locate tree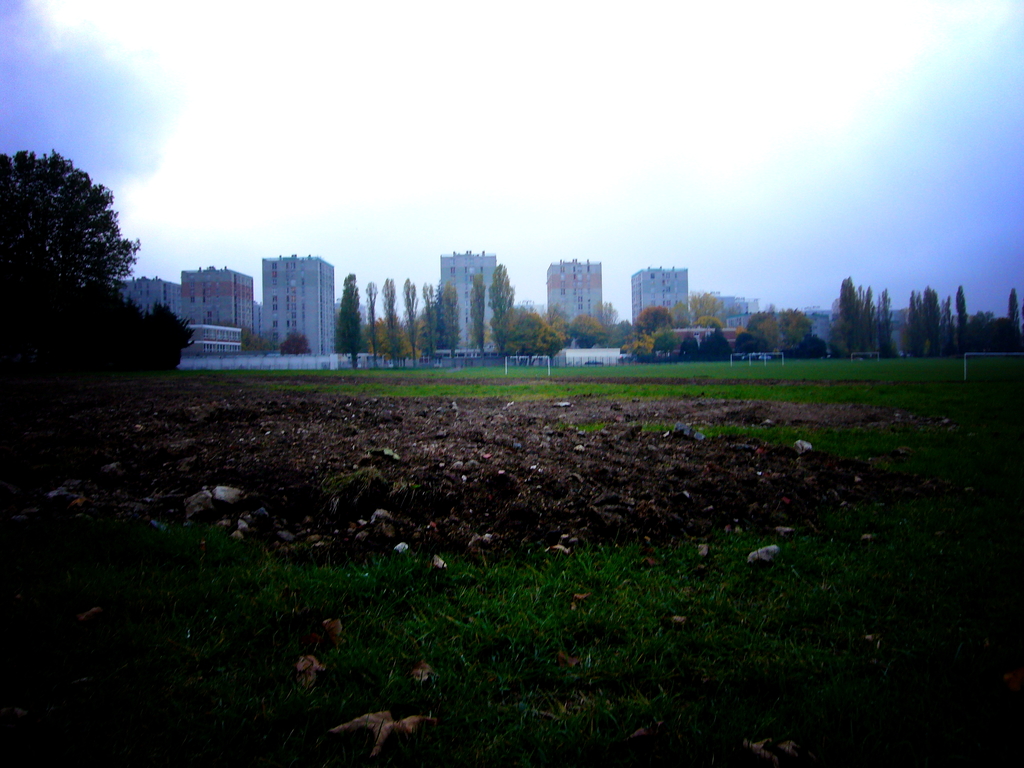
select_region(421, 274, 438, 372)
